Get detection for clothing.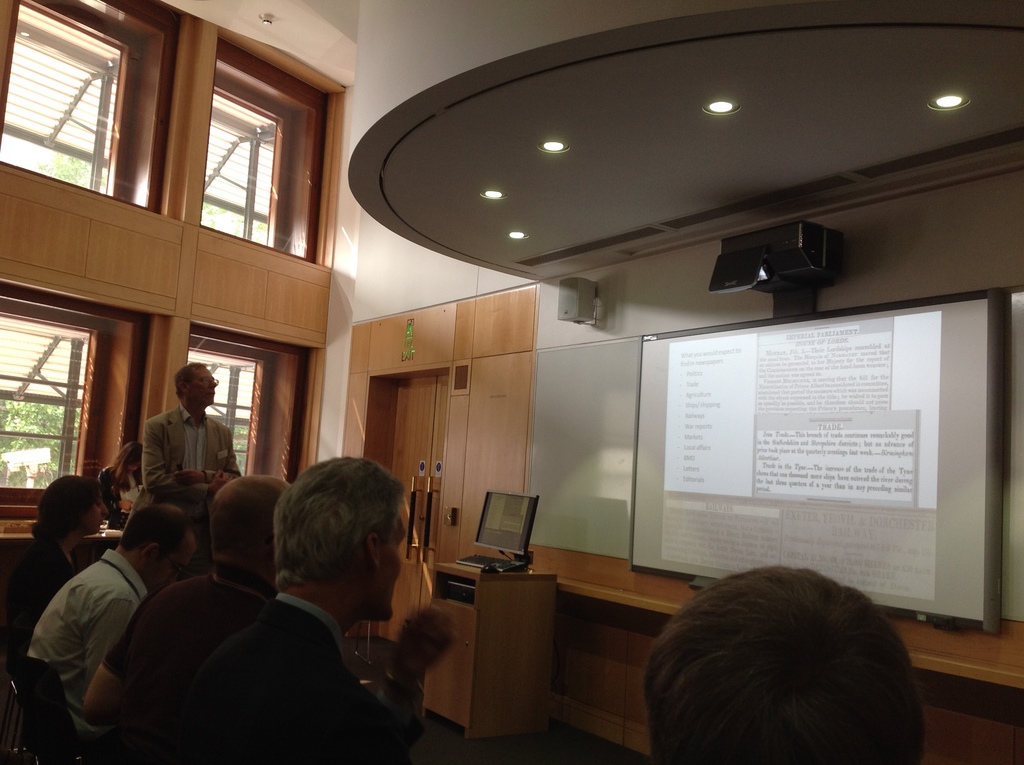
Detection: {"x1": 0, "y1": 524, "x2": 79, "y2": 656}.
